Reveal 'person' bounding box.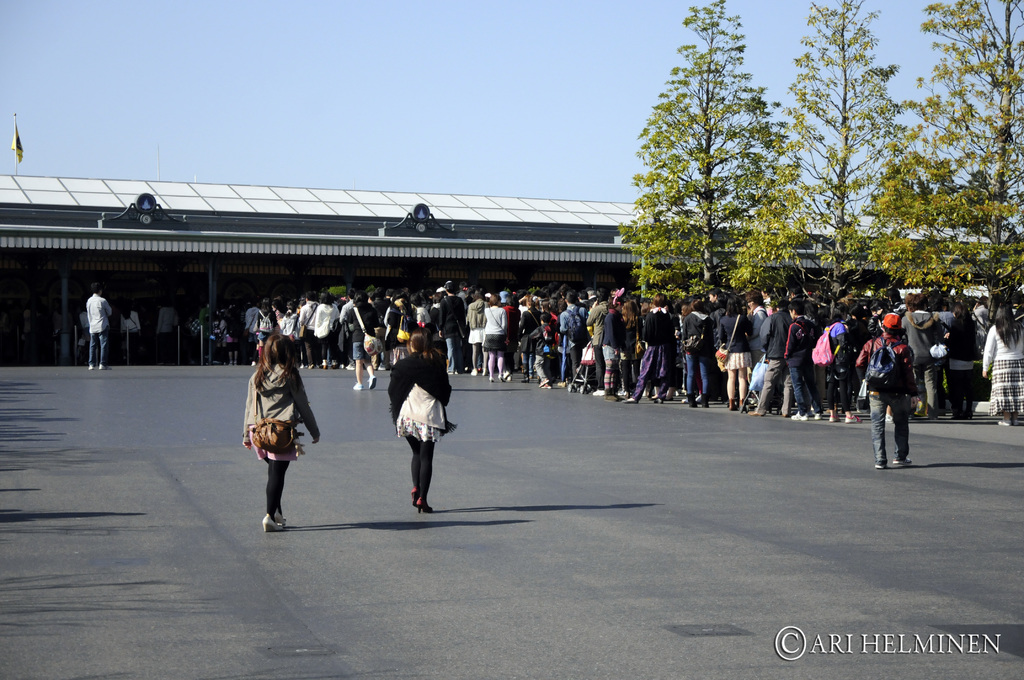
Revealed: locate(347, 294, 381, 386).
